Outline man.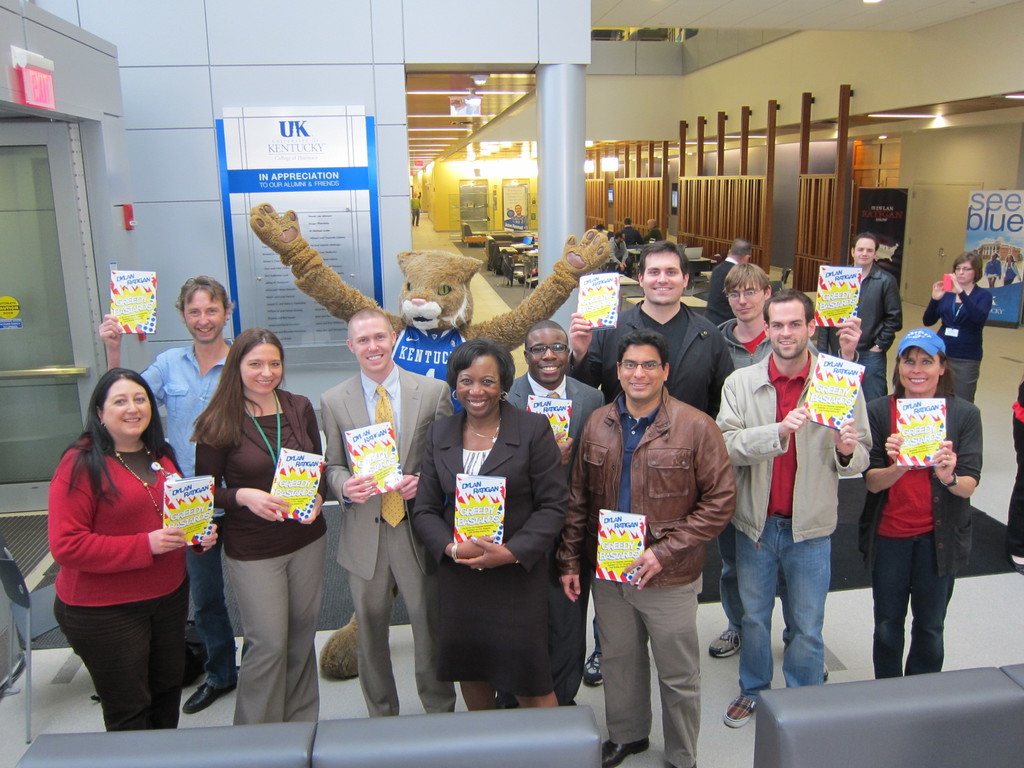
Outline: 696:264:867:693.
